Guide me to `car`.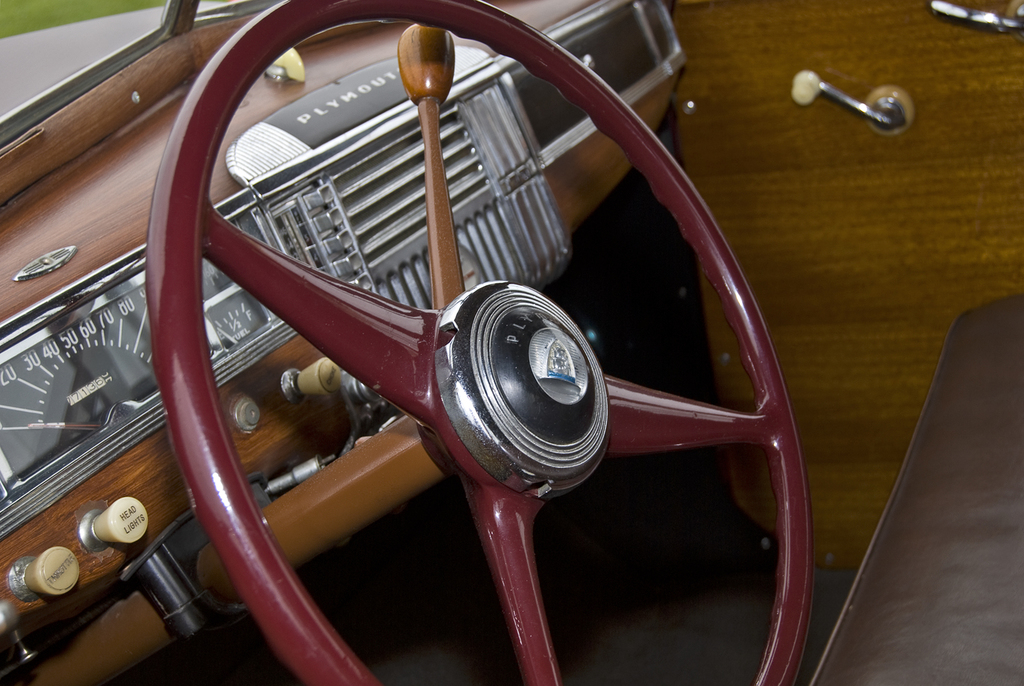
Guidance: {"left": 0, "top": 0, "right": 884, "bottom": 685}.
